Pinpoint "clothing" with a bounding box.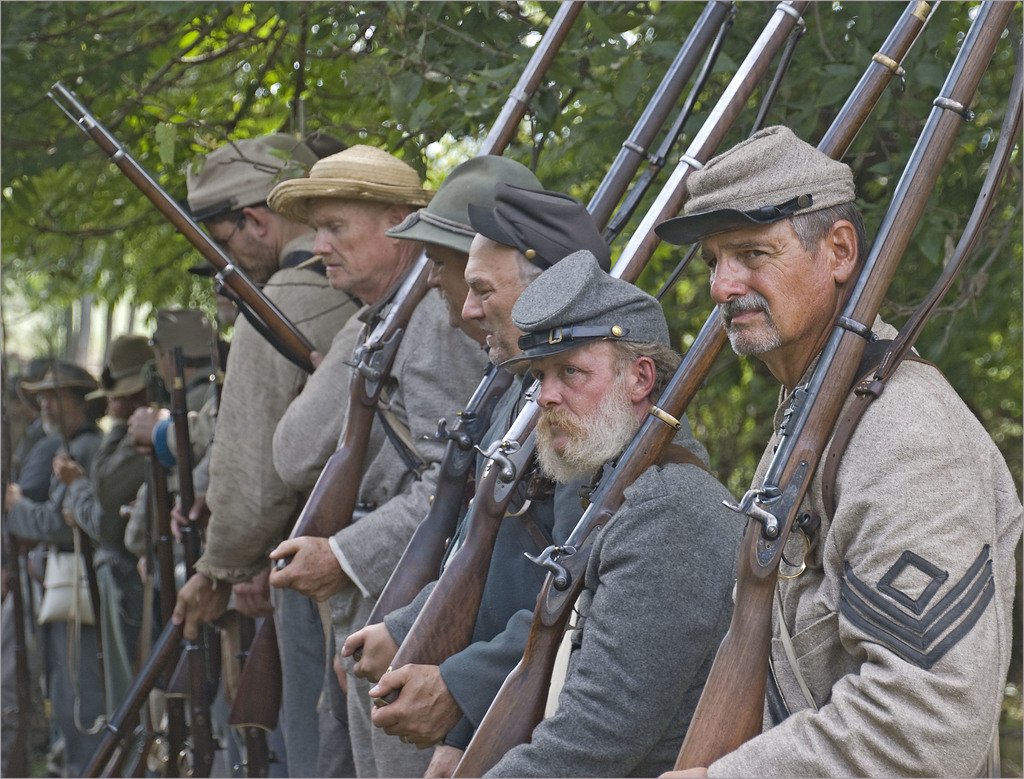
<bbox>151, 382, 257, 755</bbox>.
